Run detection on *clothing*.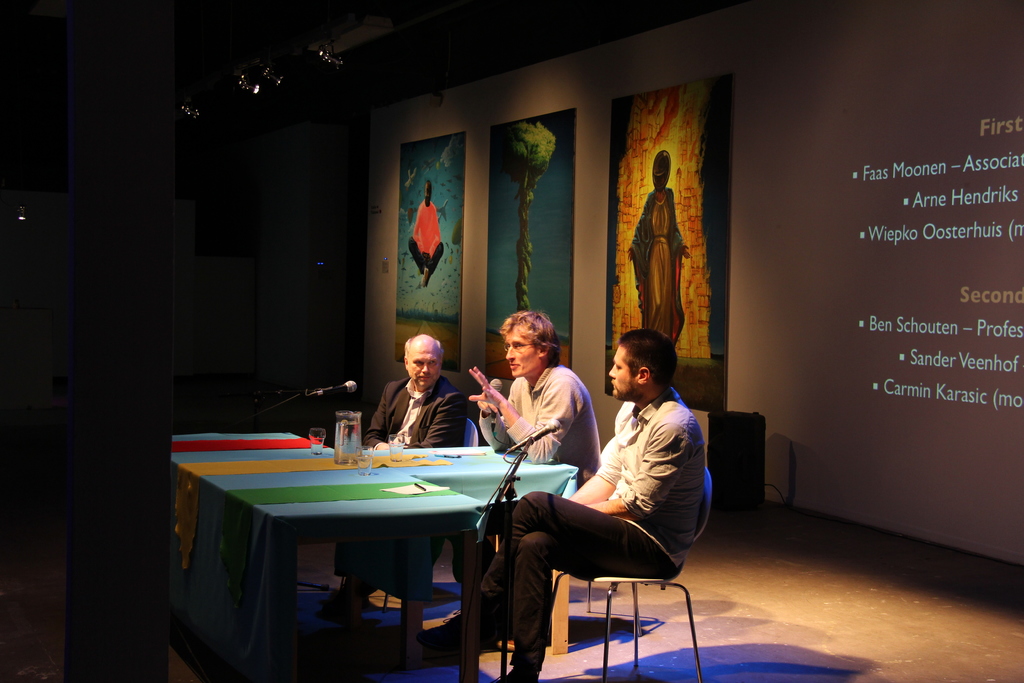
Result: <region>406, 194, 447, 273</region>.
